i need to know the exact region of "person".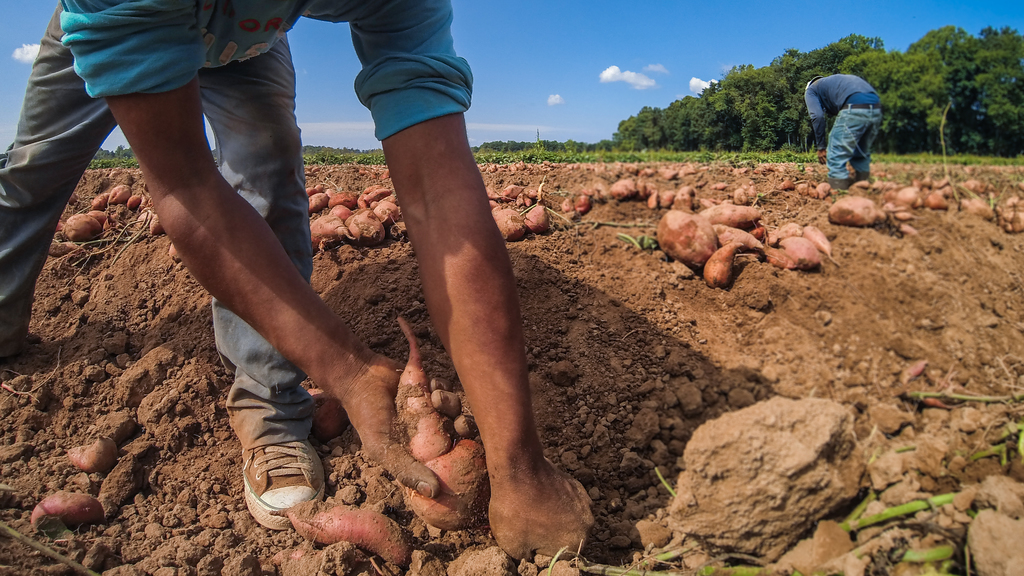
Region: select_region(798, 76, 883, 187).
